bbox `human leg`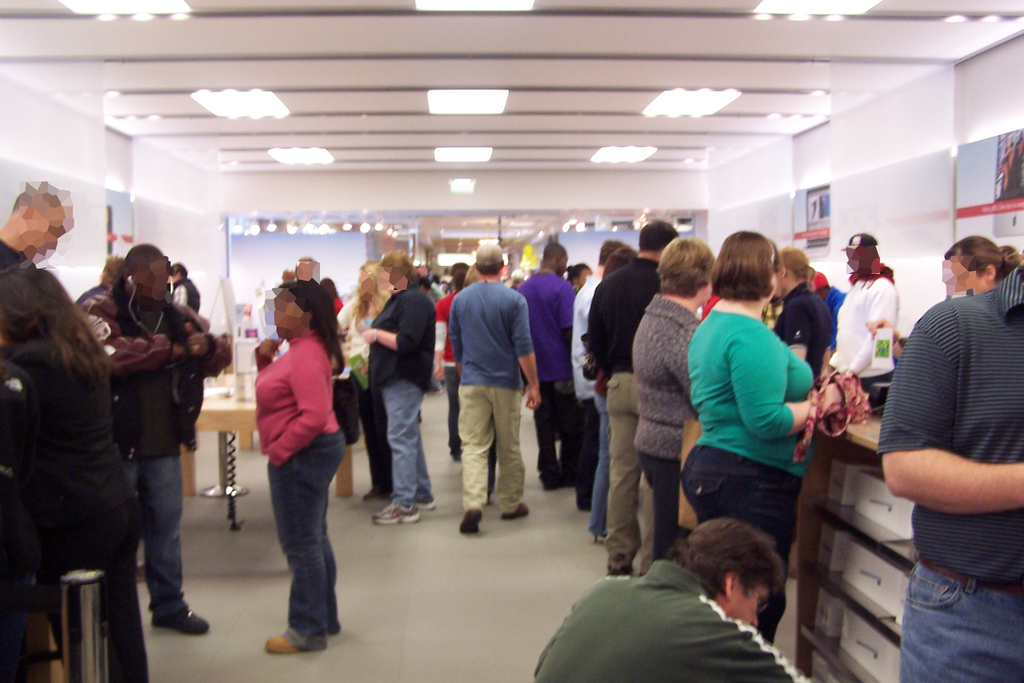
[529, 395, 565, 487]
